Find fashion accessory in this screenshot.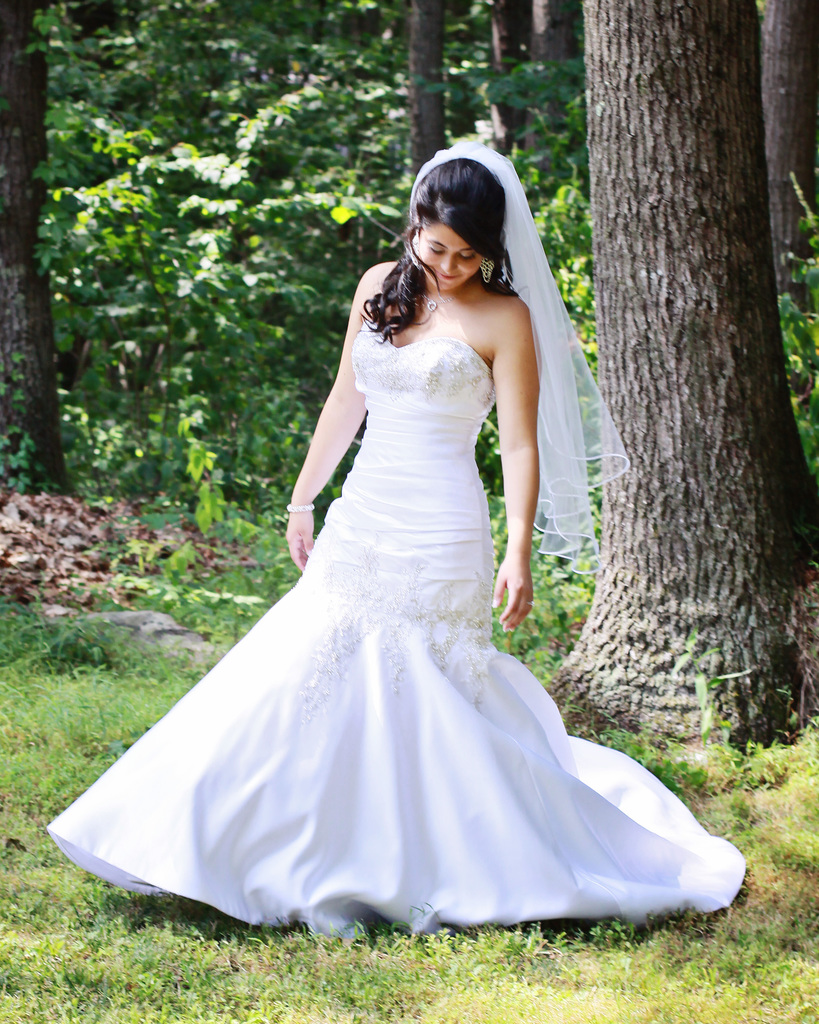
The bounding box for fashion accessory is box(283, 503, 319, 510).
